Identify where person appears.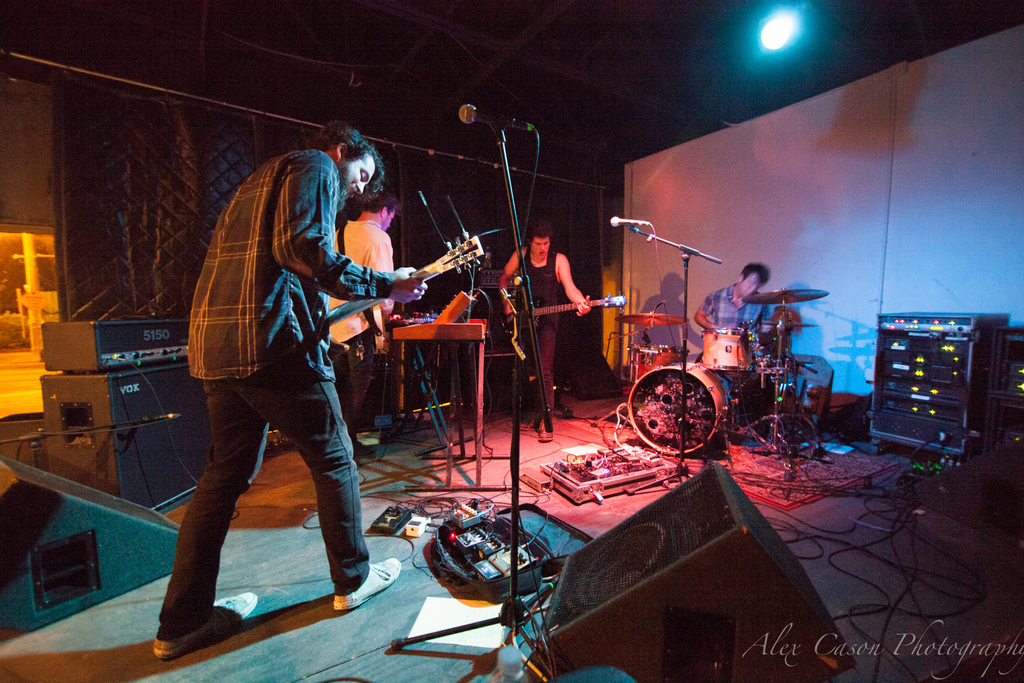
Appears at [175,86,415,655].
